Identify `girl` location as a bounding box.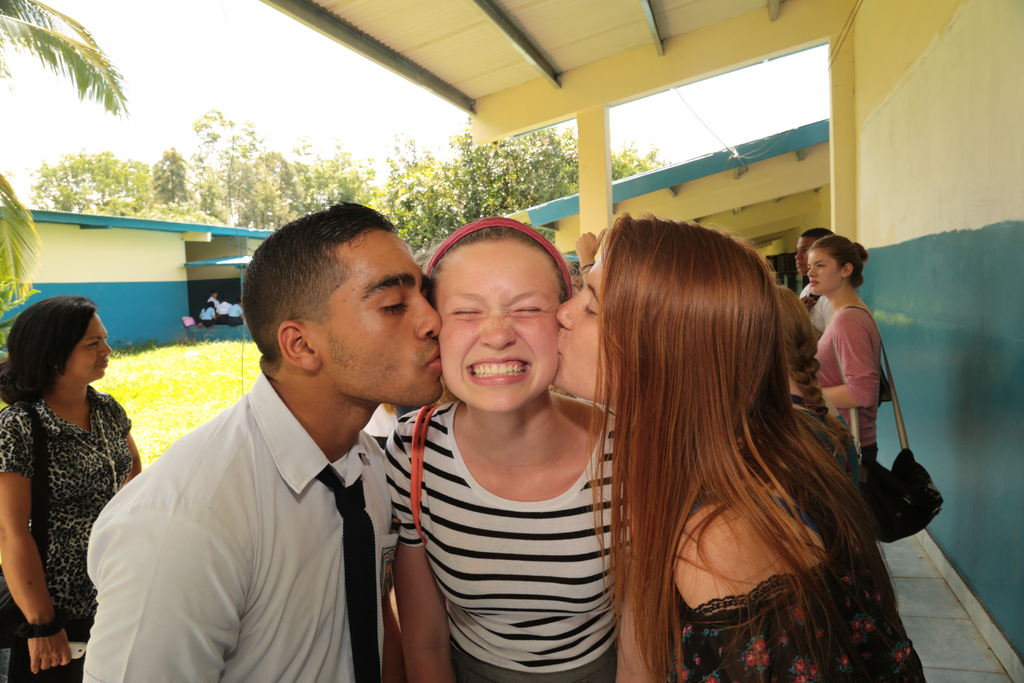
[383, 210, 630, 682].
